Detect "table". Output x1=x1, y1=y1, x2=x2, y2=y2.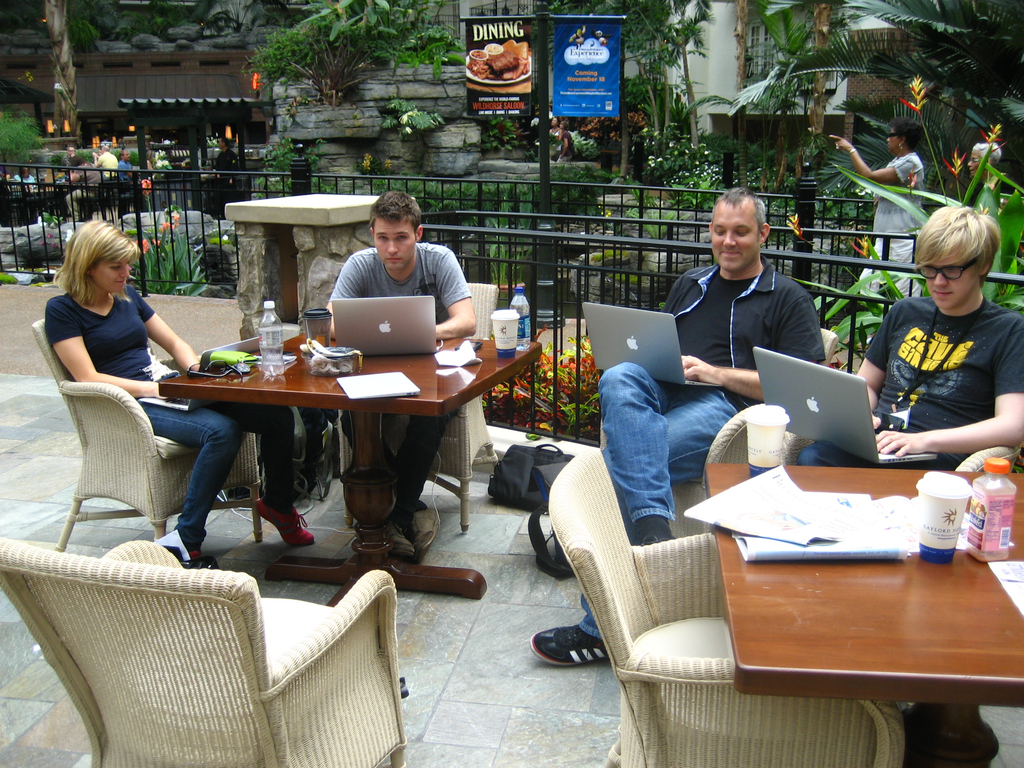
x1=703, y1=459, x2=1023, y2=703.
